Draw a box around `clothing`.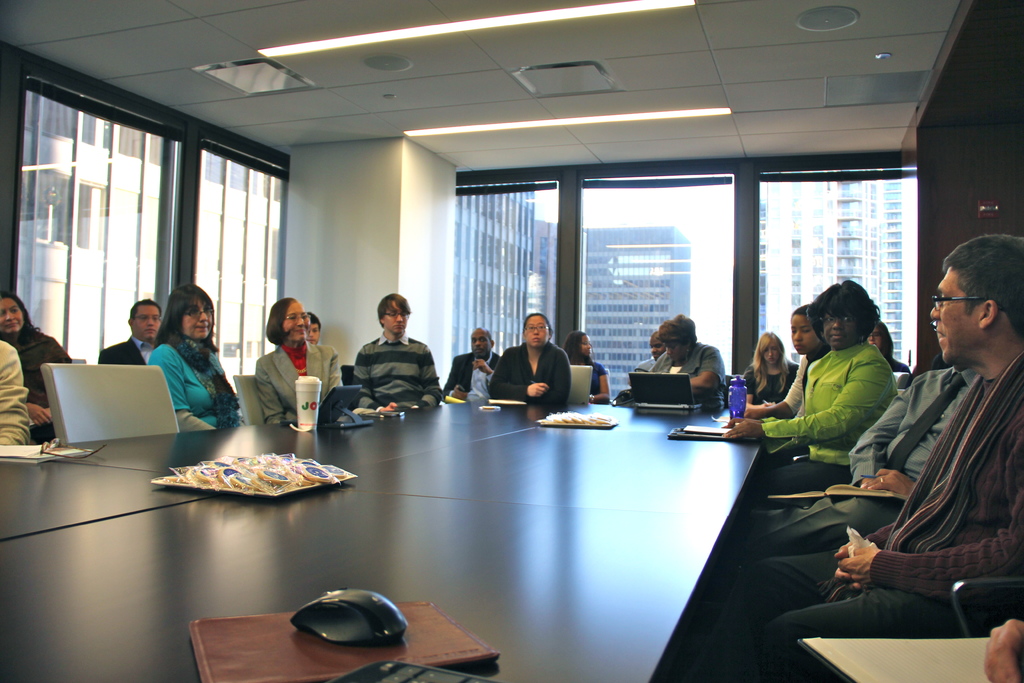
<bbox>333, 319, 444, 429</bbox>.
